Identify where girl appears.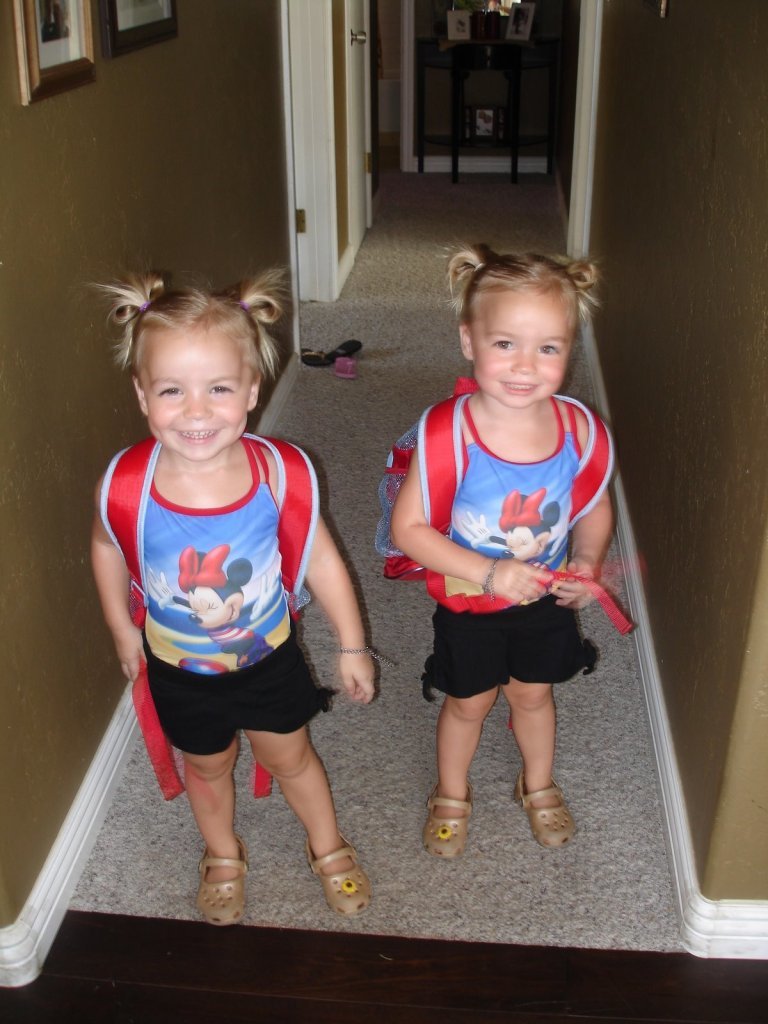
Appears at {"left": 89, "top": 260, "right": 396, "bottom": 931}.
